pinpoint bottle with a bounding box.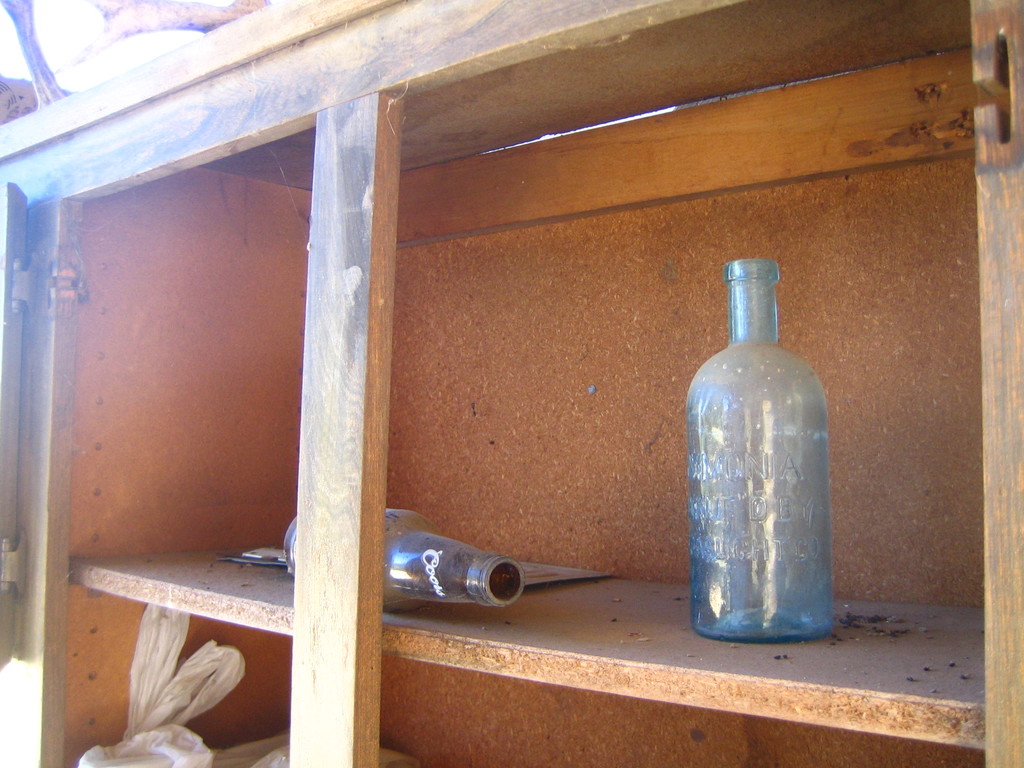
684,253,850,651.
